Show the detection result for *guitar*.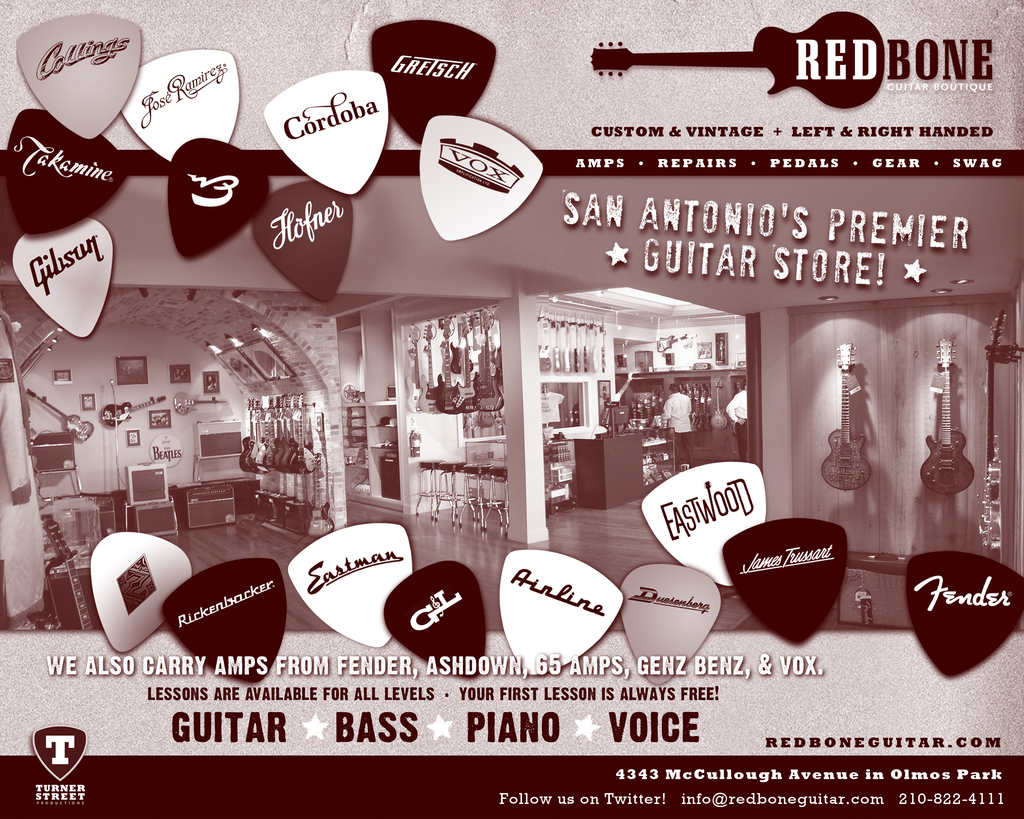
592,329,598,371.
